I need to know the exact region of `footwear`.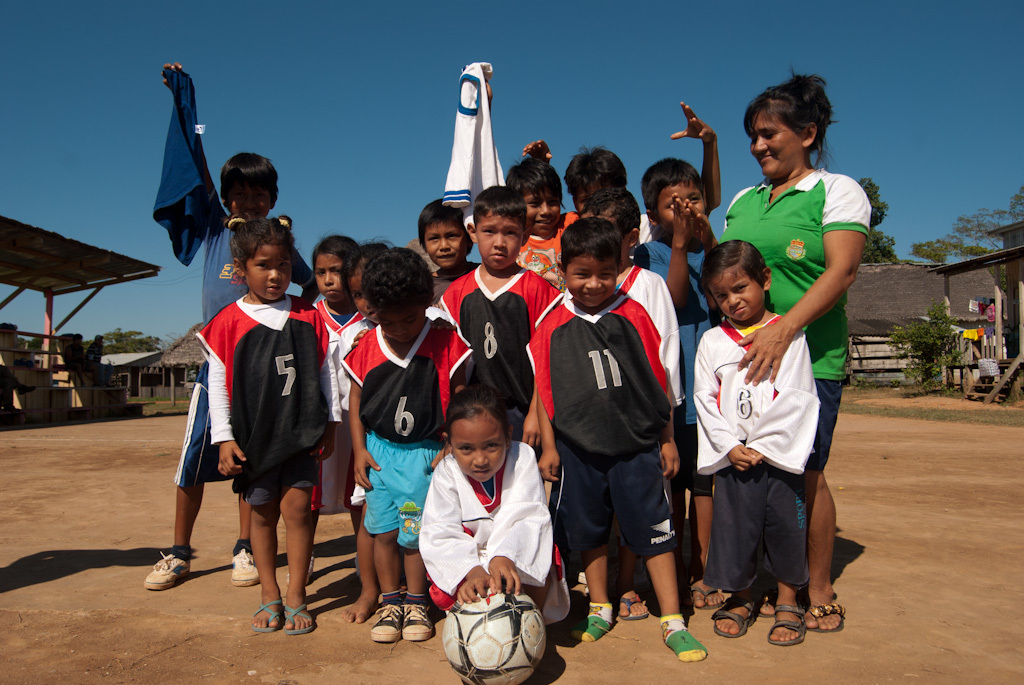
Region: pyautogui.locateOnScreen(620, 592, 656, 628).
